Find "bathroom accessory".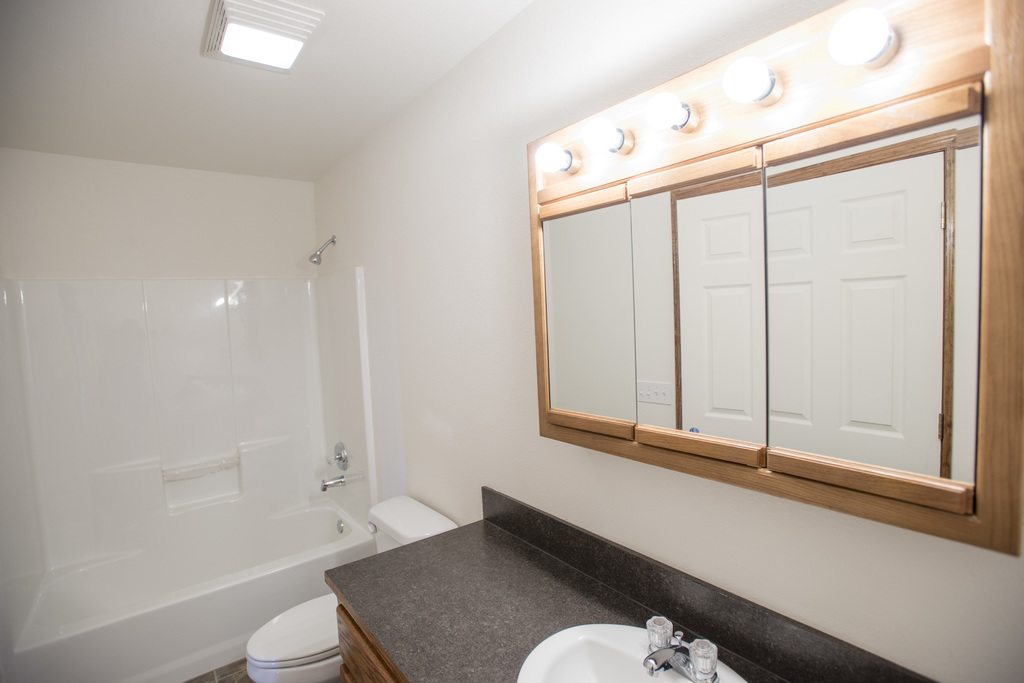
select_region(641, 616, 719, 682).
